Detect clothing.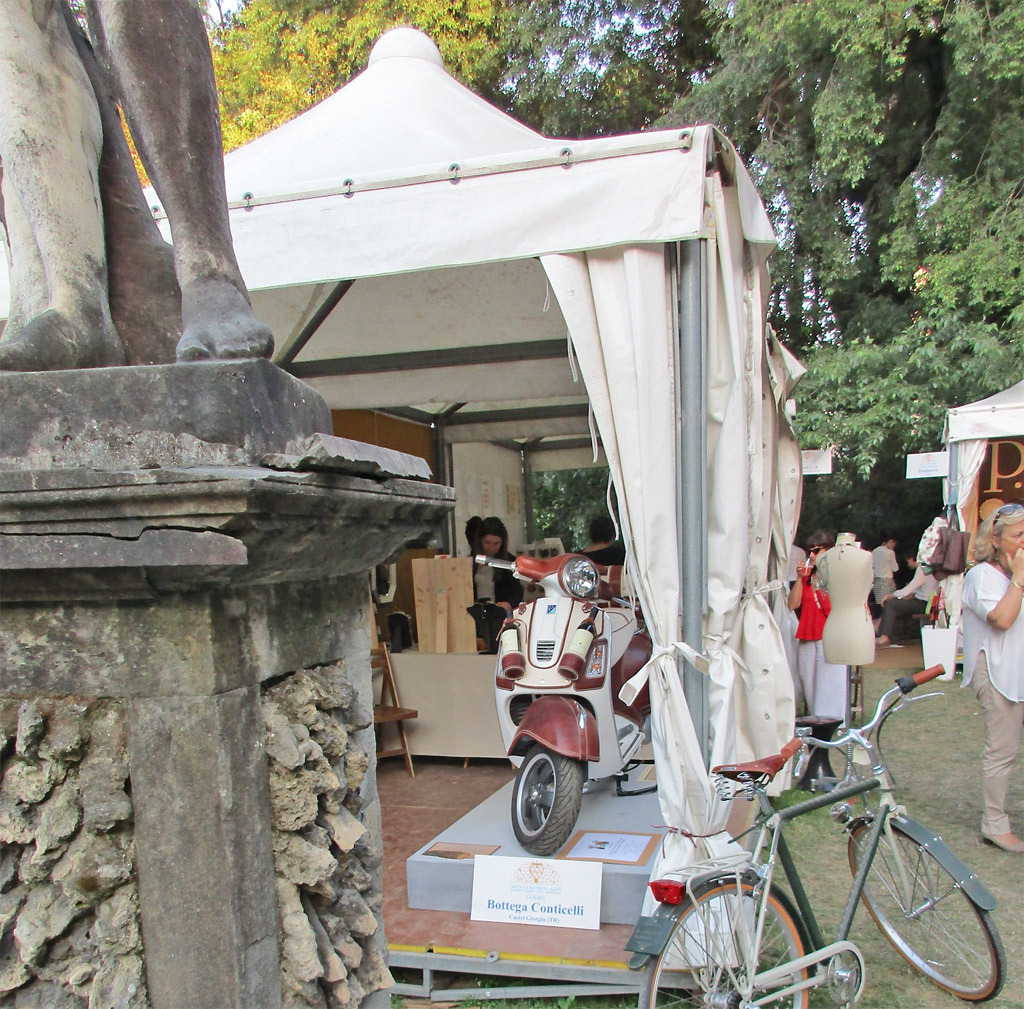
Detected at bbox=[956, 548, 1023, 831].
